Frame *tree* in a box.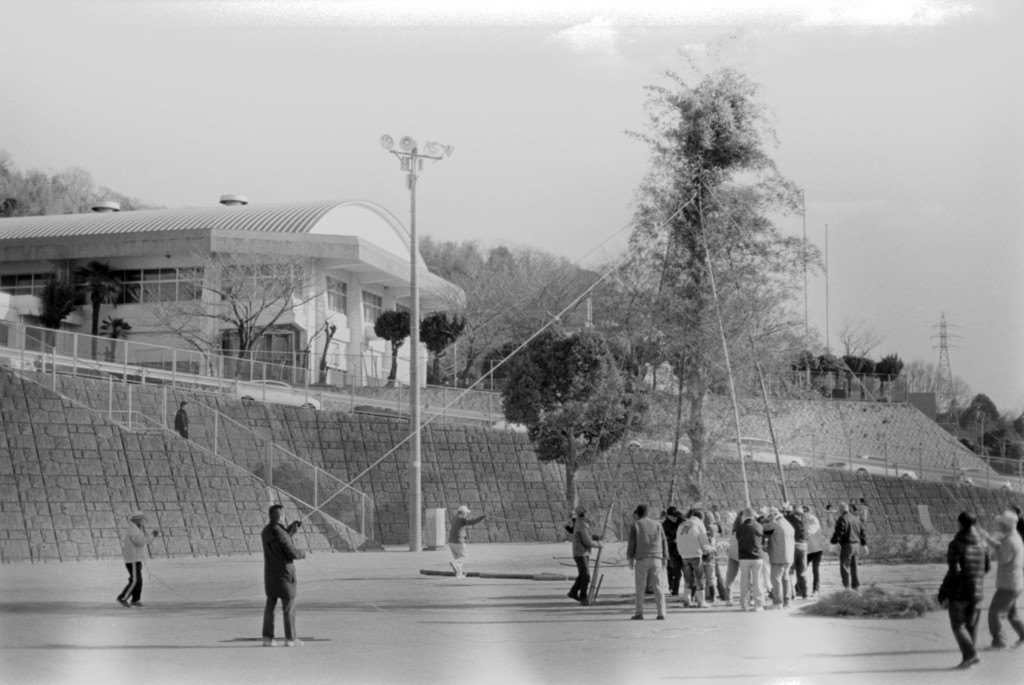
bbox=(68, 262, 150, 350).
